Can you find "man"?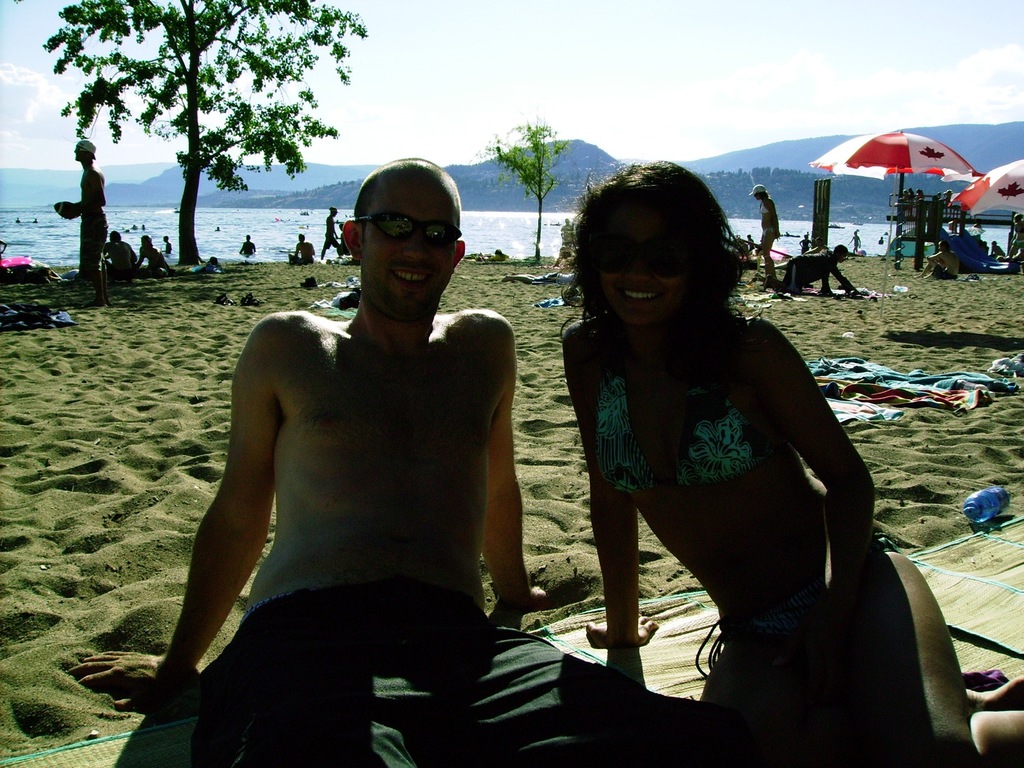
Yes, bounding box: rect(54, 140, 107, 306).
